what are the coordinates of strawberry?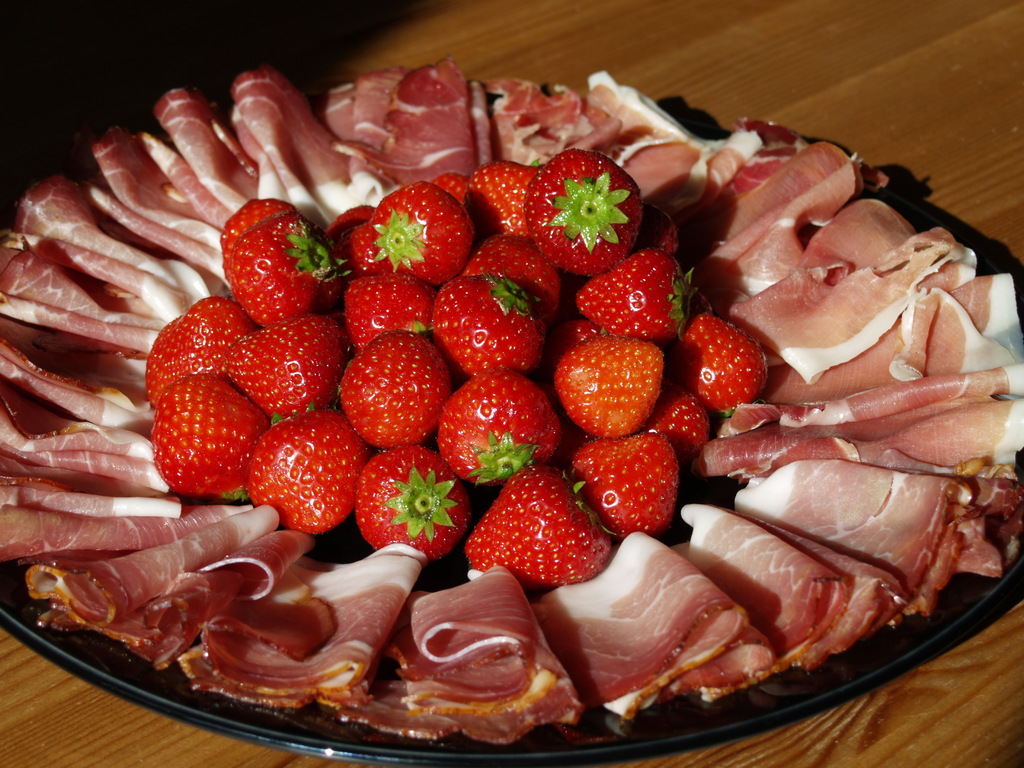
l=336, t=328, r=438, b=440.
